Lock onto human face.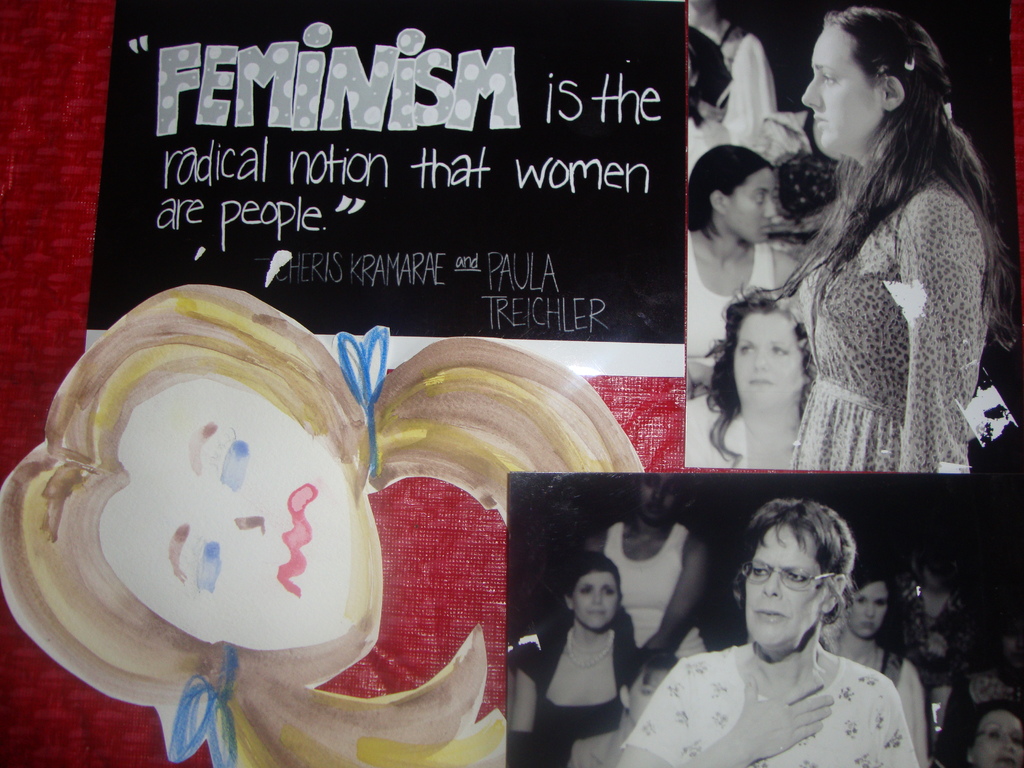
Locked: [left=724, top=305, right=801, bottom=400].
